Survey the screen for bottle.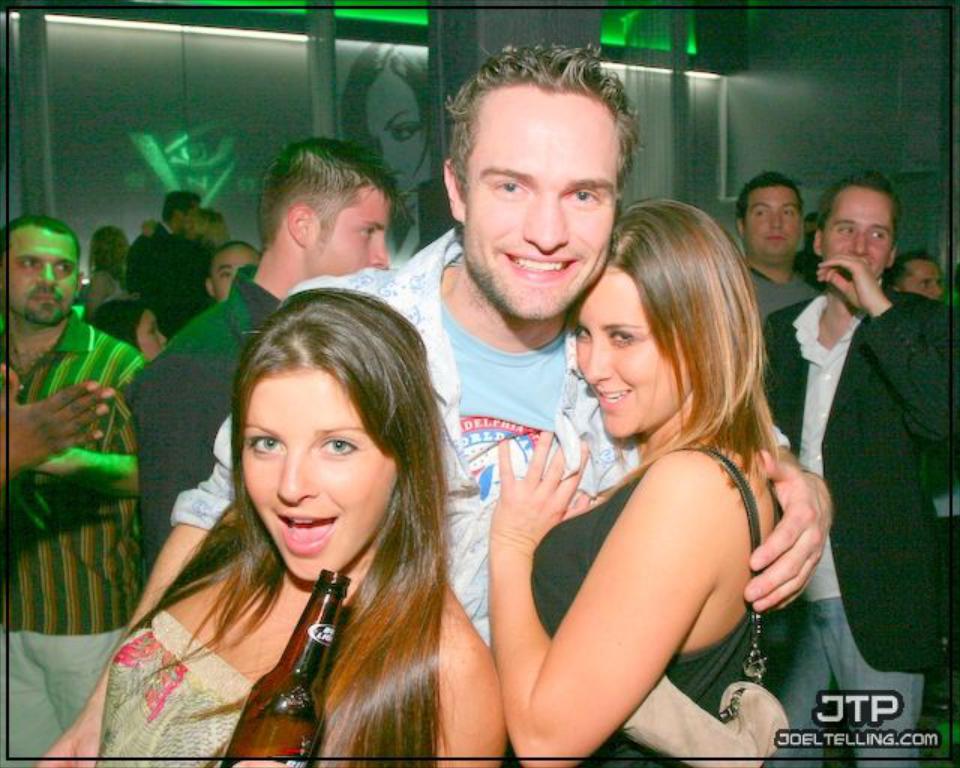
Survey found: box=[219, 563, 354, 767].
